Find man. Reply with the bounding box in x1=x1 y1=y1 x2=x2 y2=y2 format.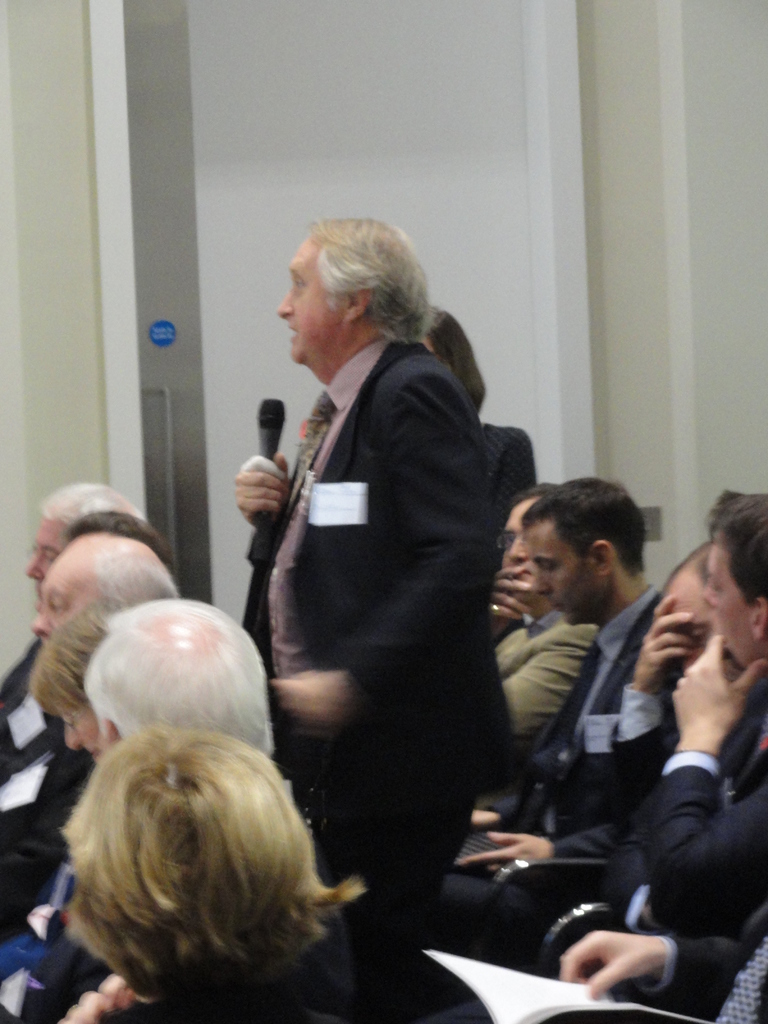
x1=0 y1=531 x2=182 y2=921.
